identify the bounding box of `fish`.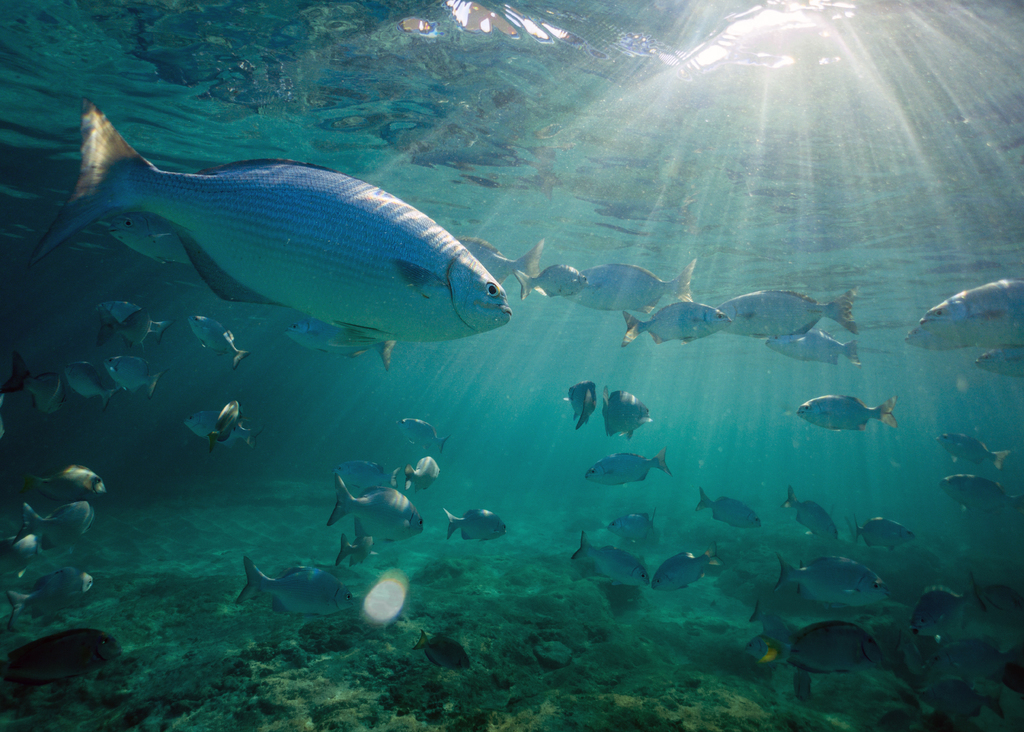
95/299/169/342.
